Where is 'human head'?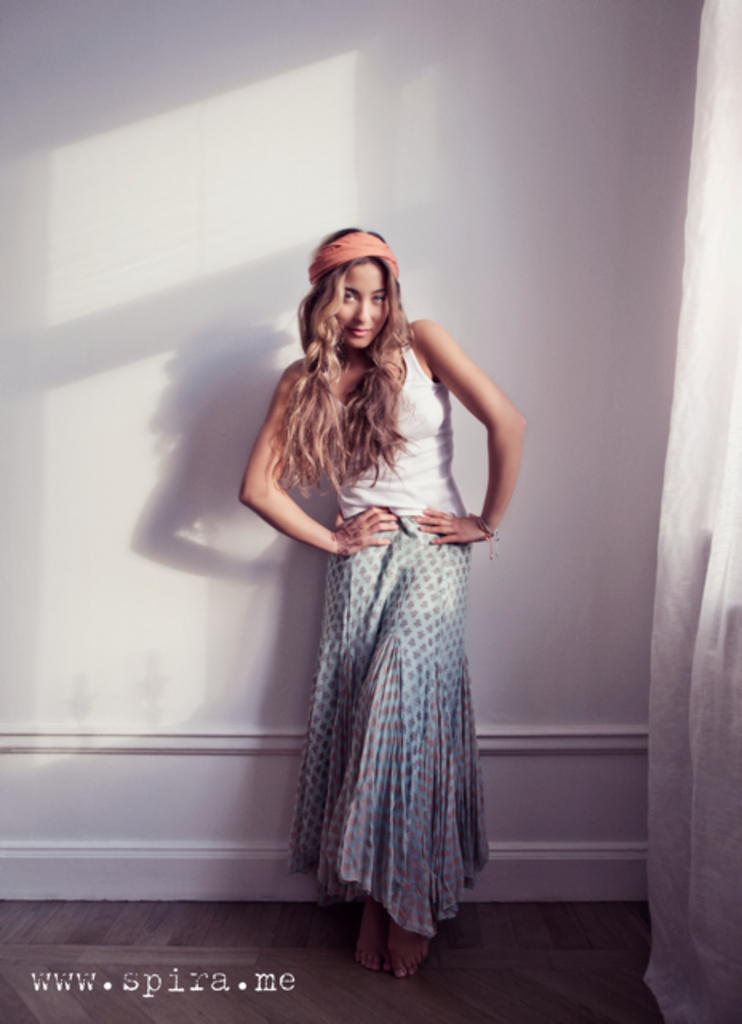
box(288, 206, 416, 358).
